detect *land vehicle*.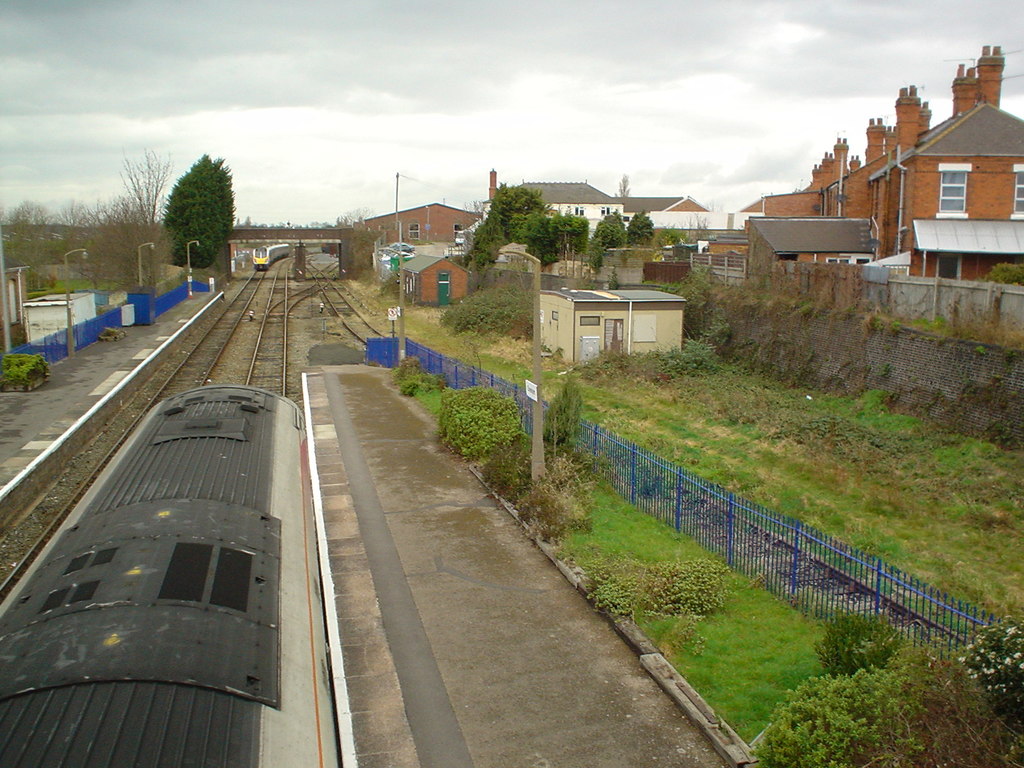
Detected at <region>255, 241, 288, 267</region>.
